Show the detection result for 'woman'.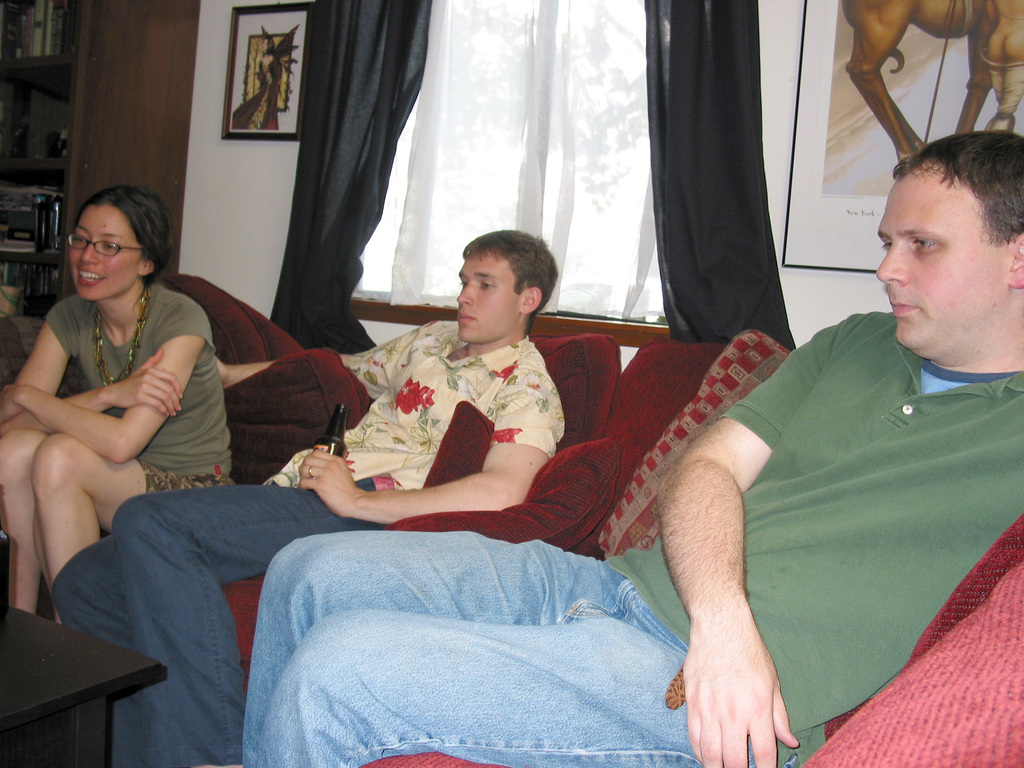
x1=12 y1=163 x2=253 y2=647.
